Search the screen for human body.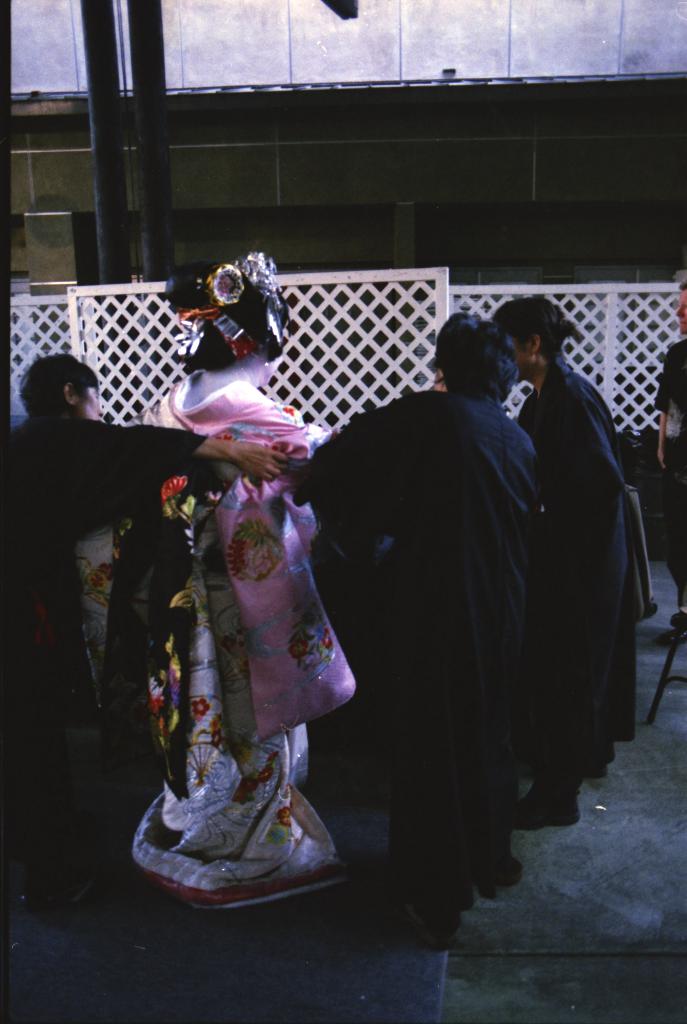
Found at <bbox>12, 340, 299, 922</bbox>.
